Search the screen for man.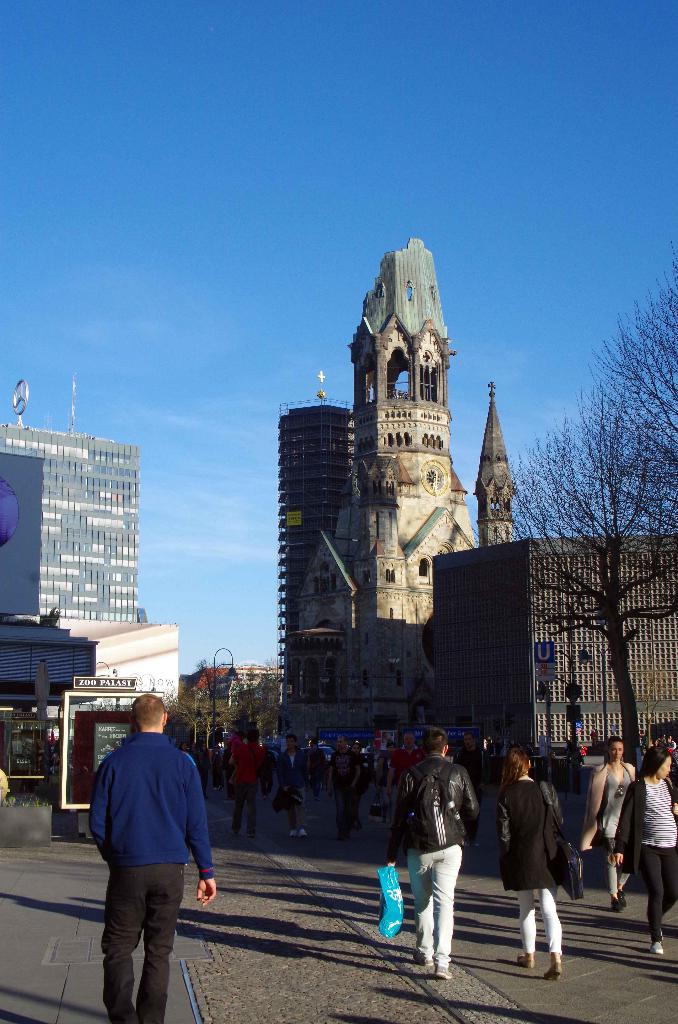
Found at locate(89, 697, 223, 1013).
